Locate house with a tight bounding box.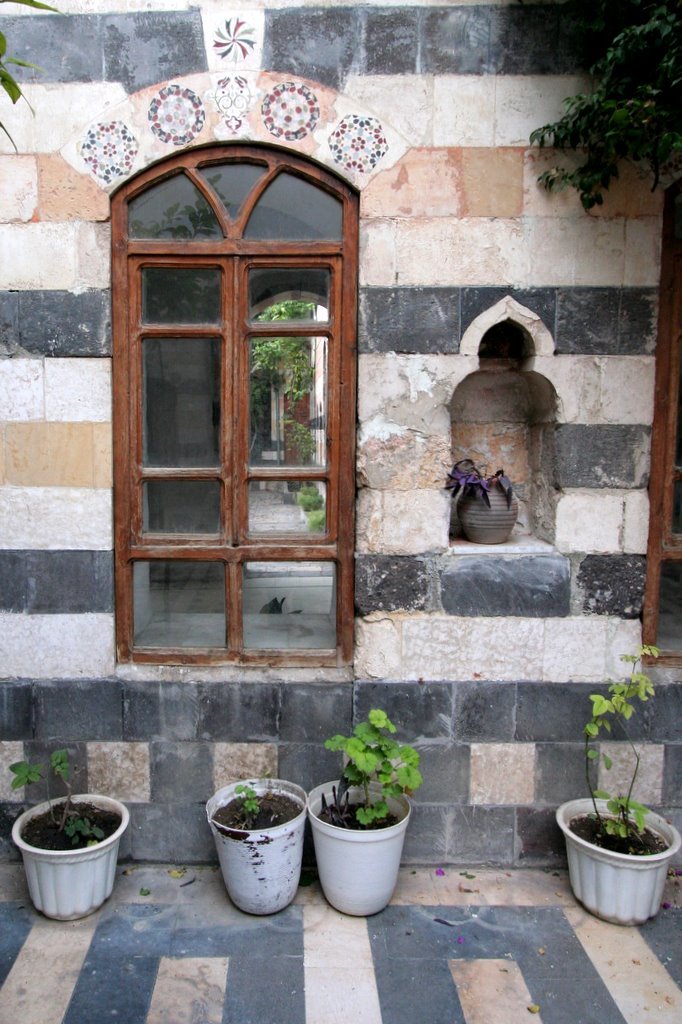
bbox=[0, 0, 681, 1023].
